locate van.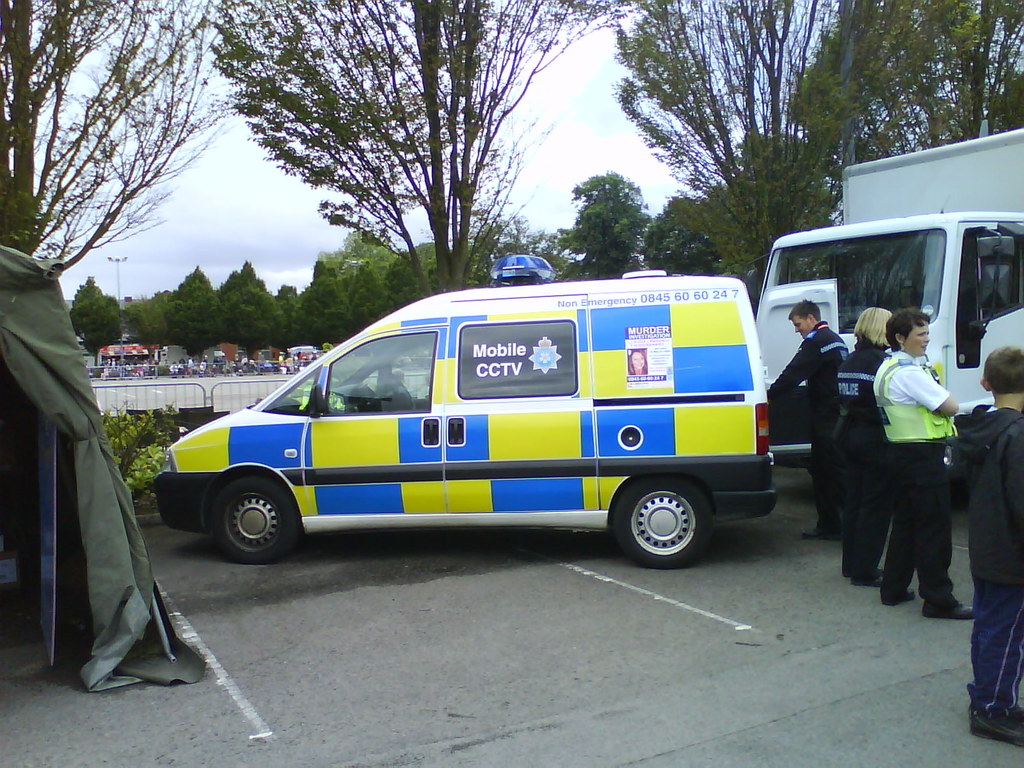
Bounding box: bbox=(149, 250, 840, 566).
